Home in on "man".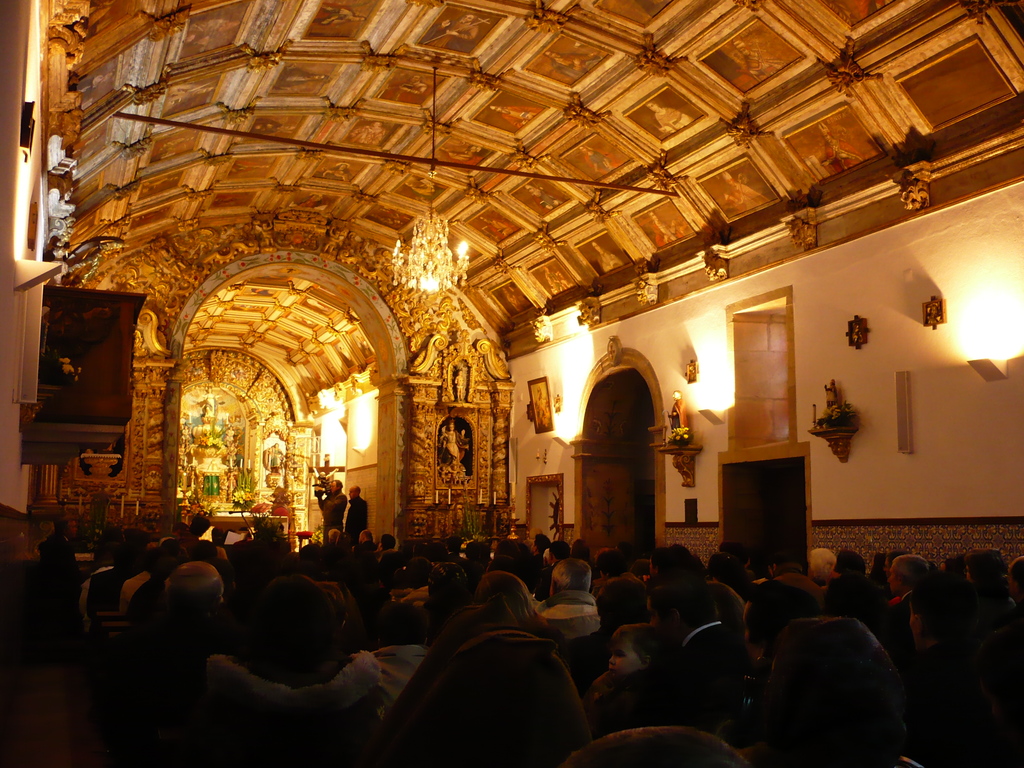
Homed in at region(874, 568, 976, 745).
